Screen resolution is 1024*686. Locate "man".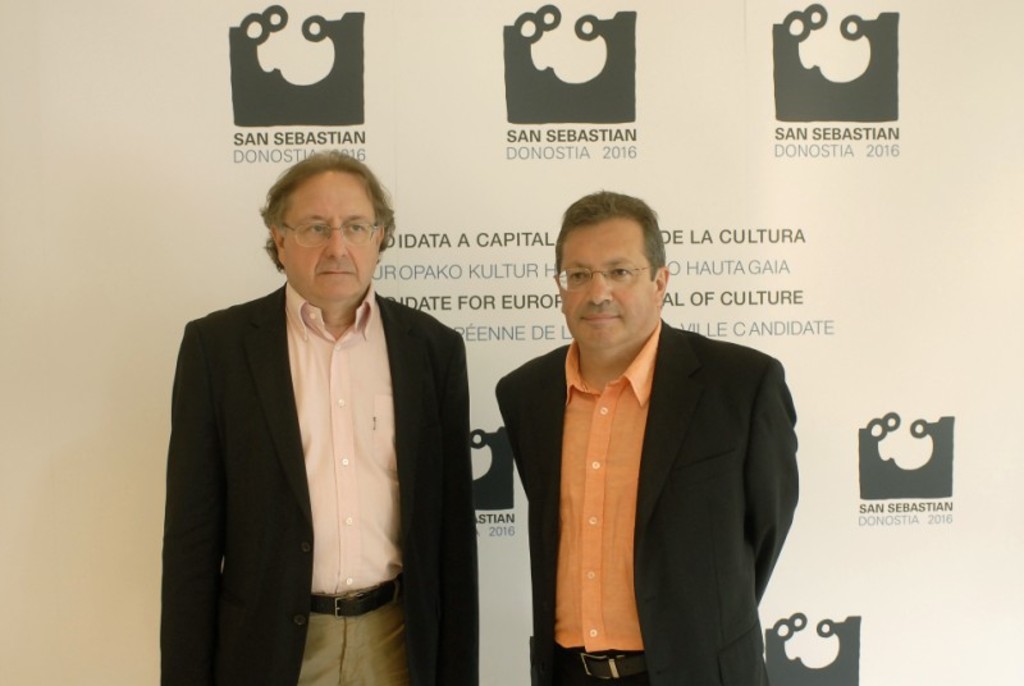
l=163, t=150, r=494, b=685.
